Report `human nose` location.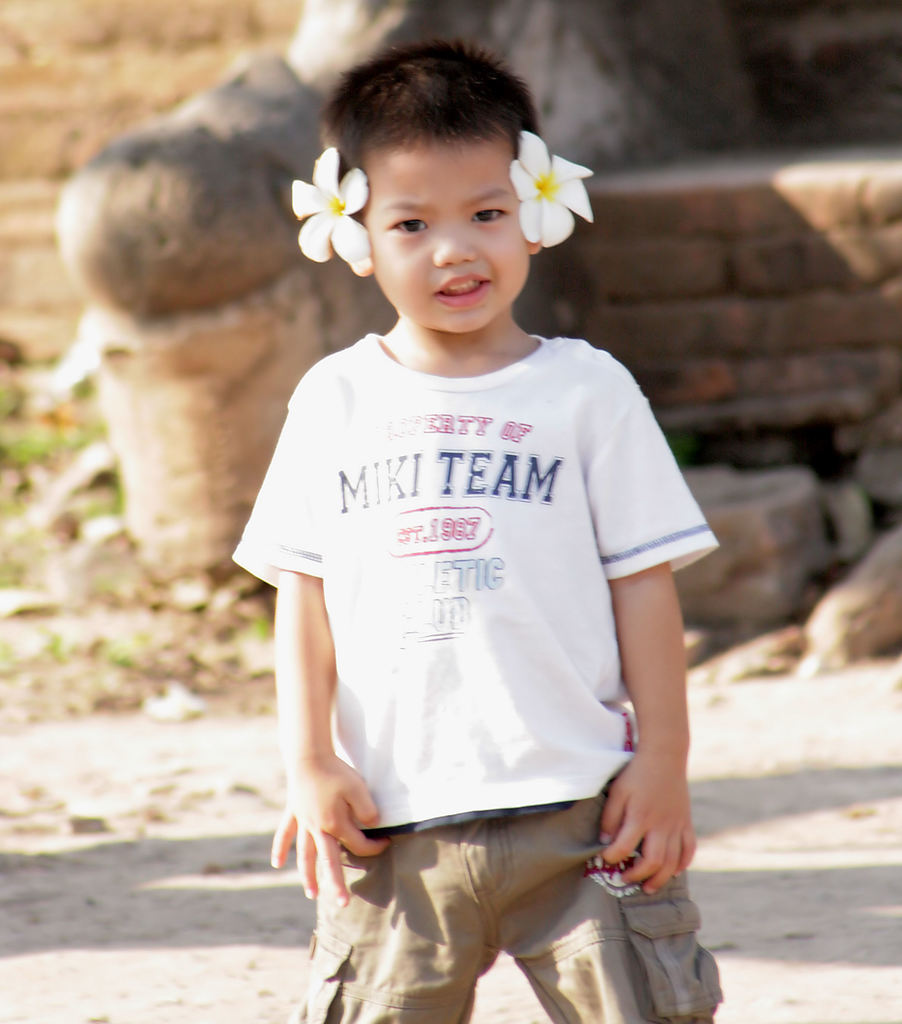
Report: BBox(433, 209, 473, 270).
